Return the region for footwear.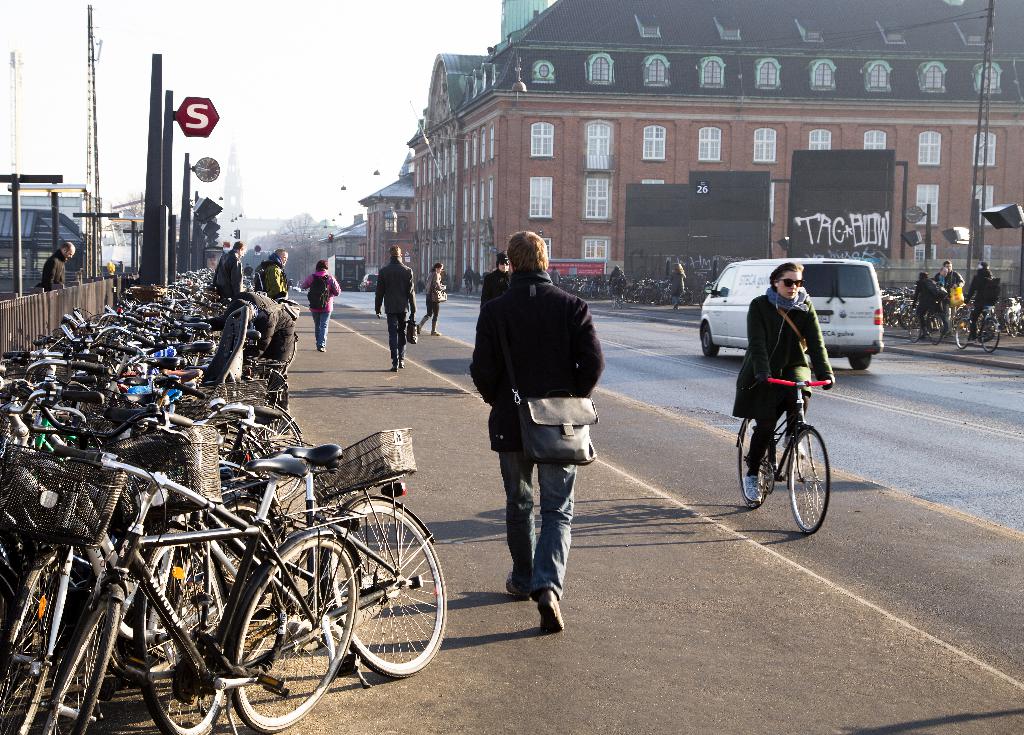
pyautogui.locateOnScreen(541, 584, 568, 635).
